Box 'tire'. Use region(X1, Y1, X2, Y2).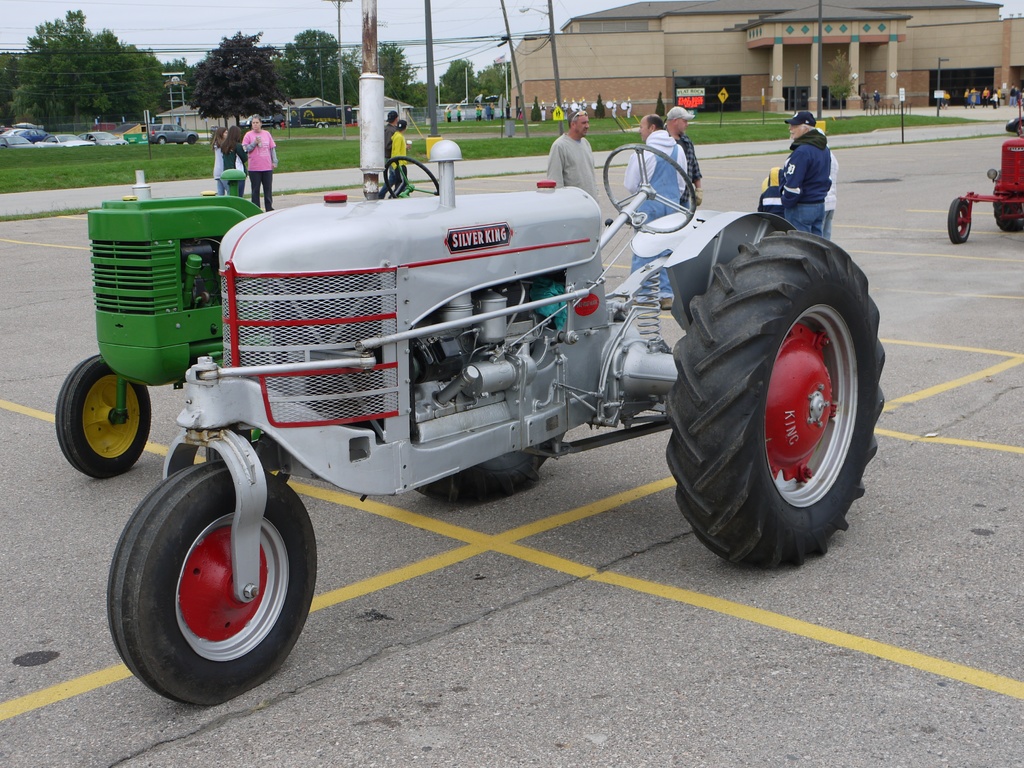
region(54, 353, 152, 479).
